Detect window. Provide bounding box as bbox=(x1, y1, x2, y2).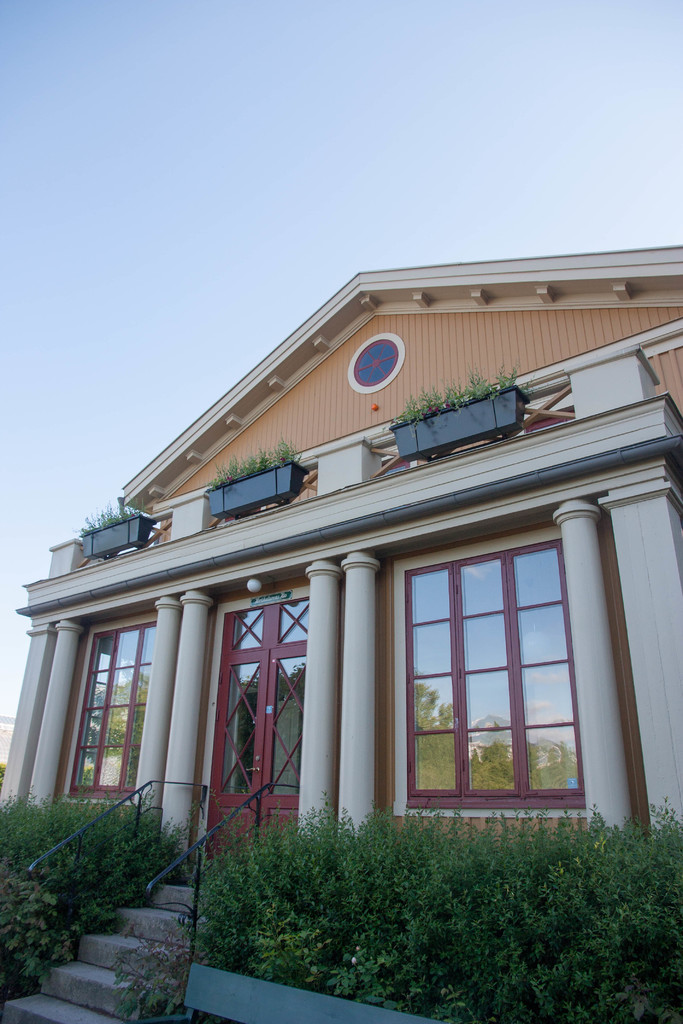
bbox=(389, 488, 614, 828).
